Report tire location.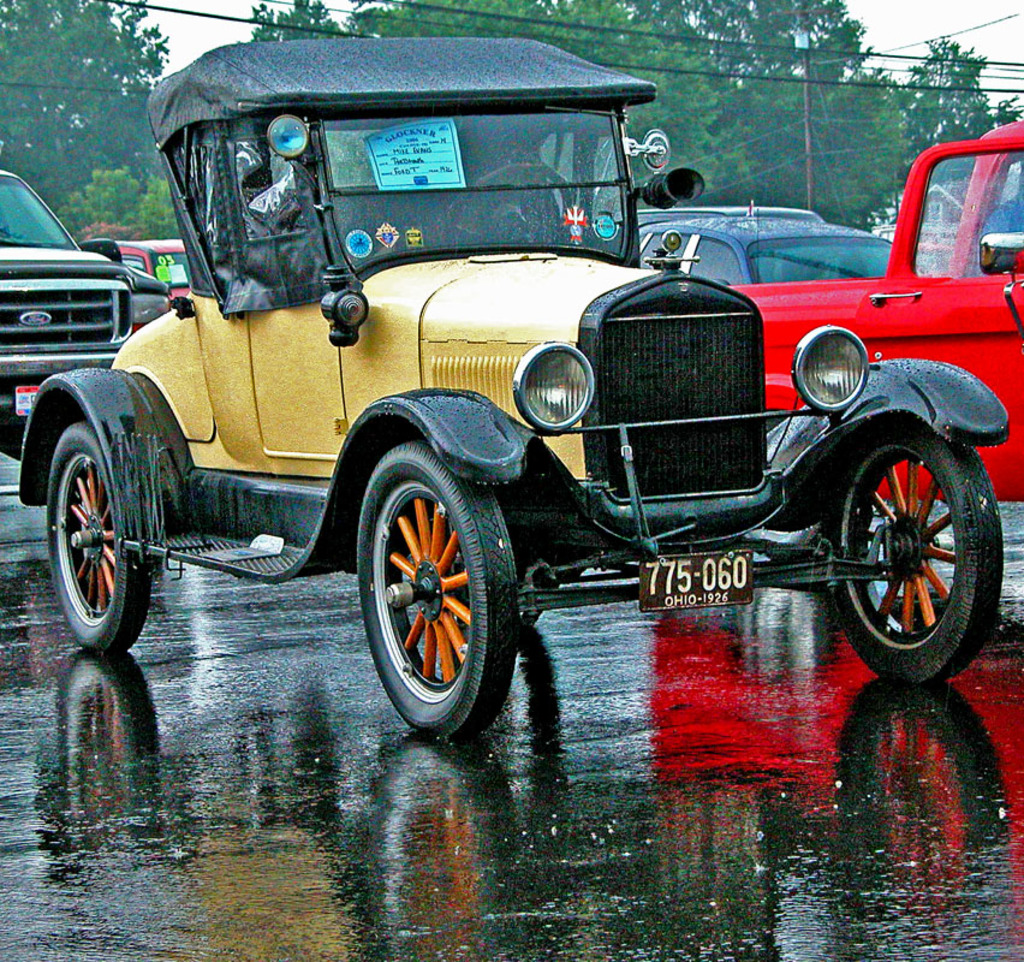
Report: BBox(828, 406, 989, 687).
